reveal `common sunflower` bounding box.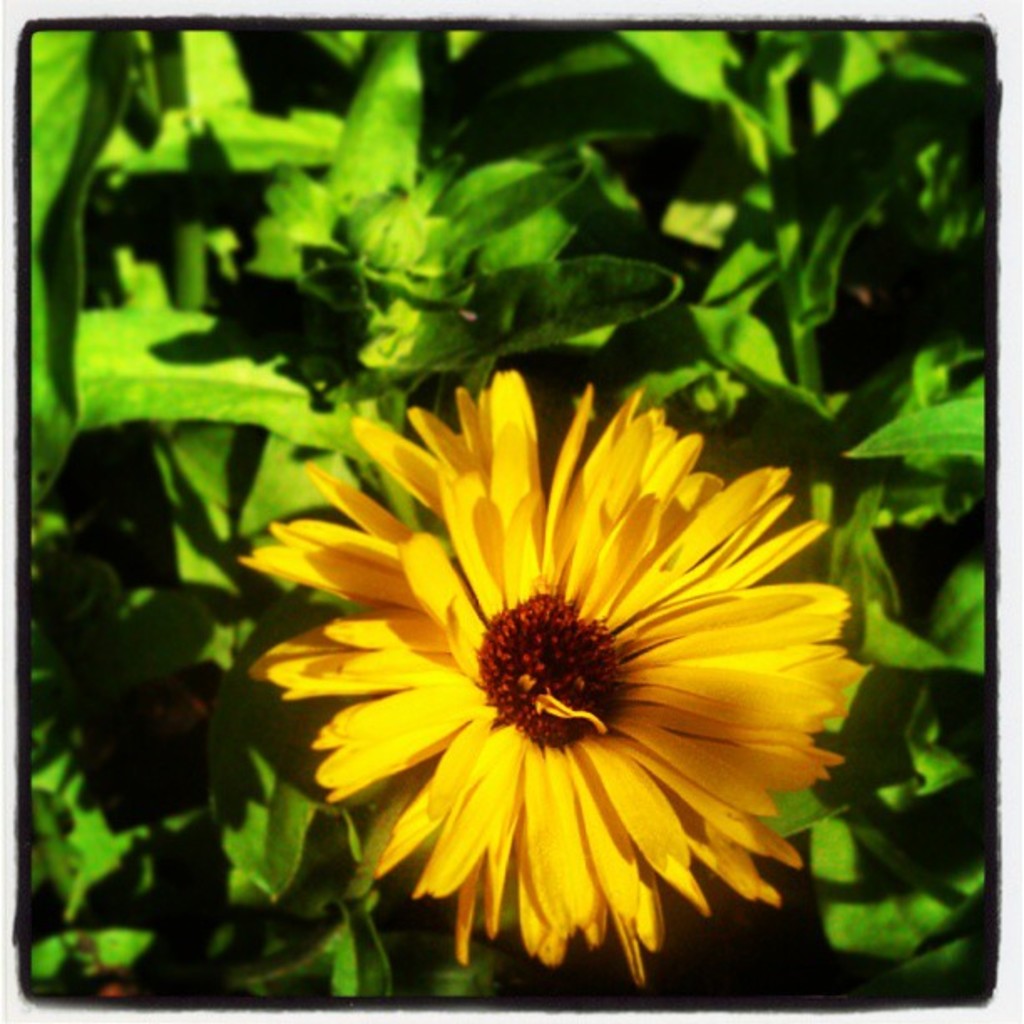
Revealed: 286:381:942:1023.
